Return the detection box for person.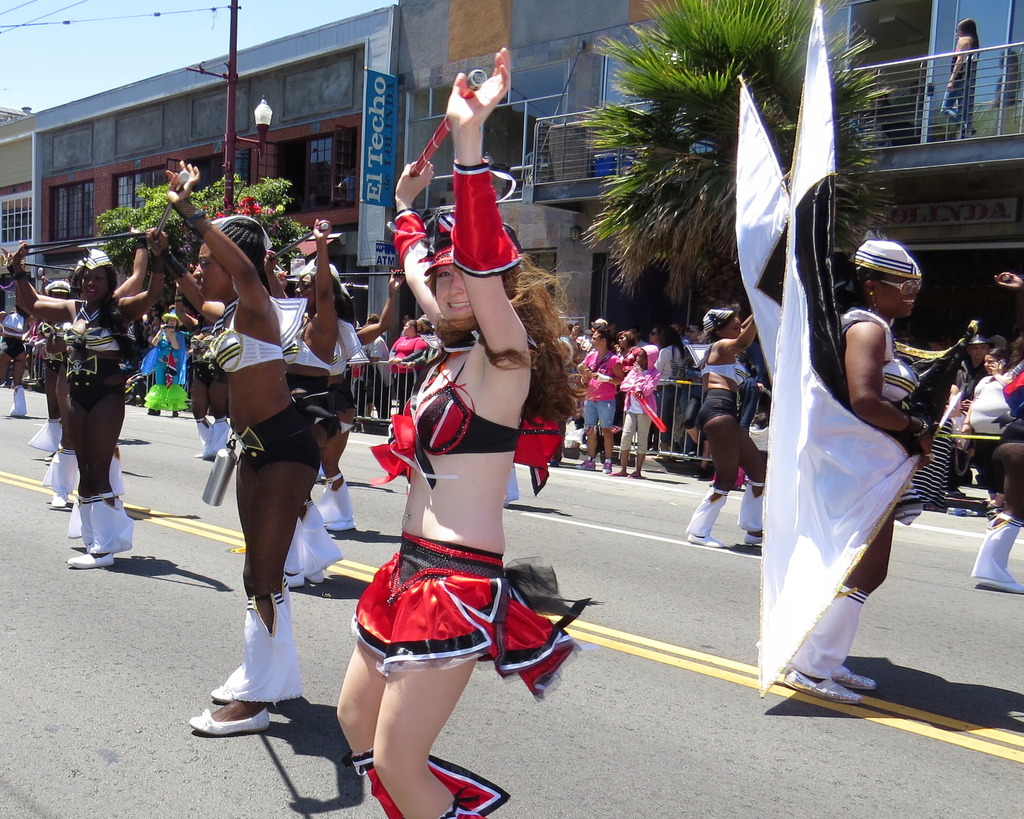
11/234/166/567.
